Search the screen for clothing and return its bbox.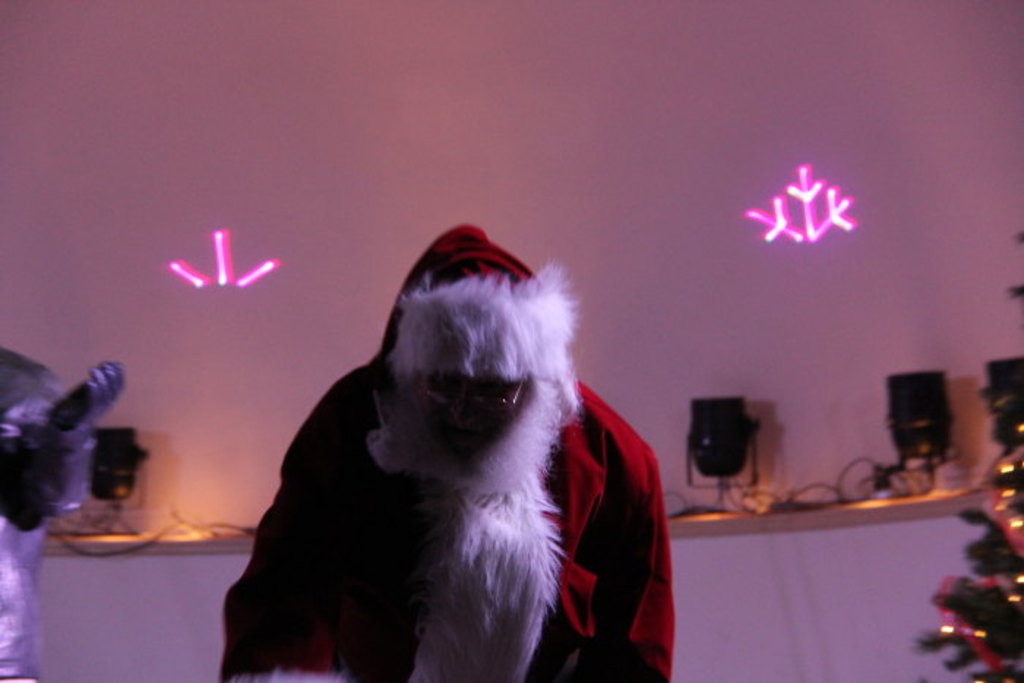
Found: [214, 354, 671, 682].
